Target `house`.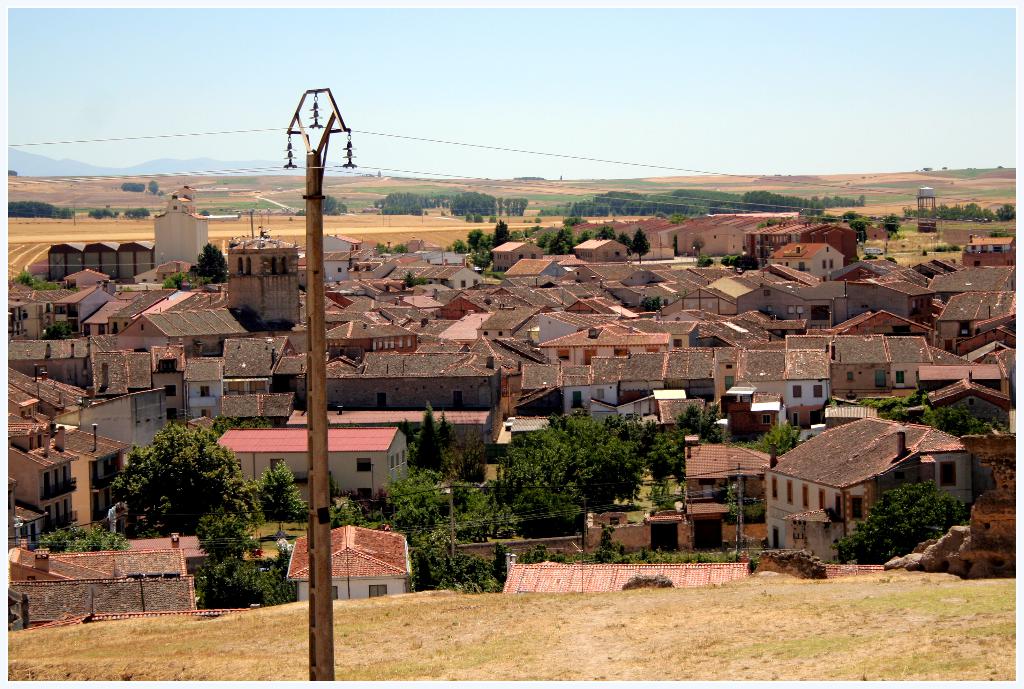
Target region: l=726, t=387, r=799, b=439.
